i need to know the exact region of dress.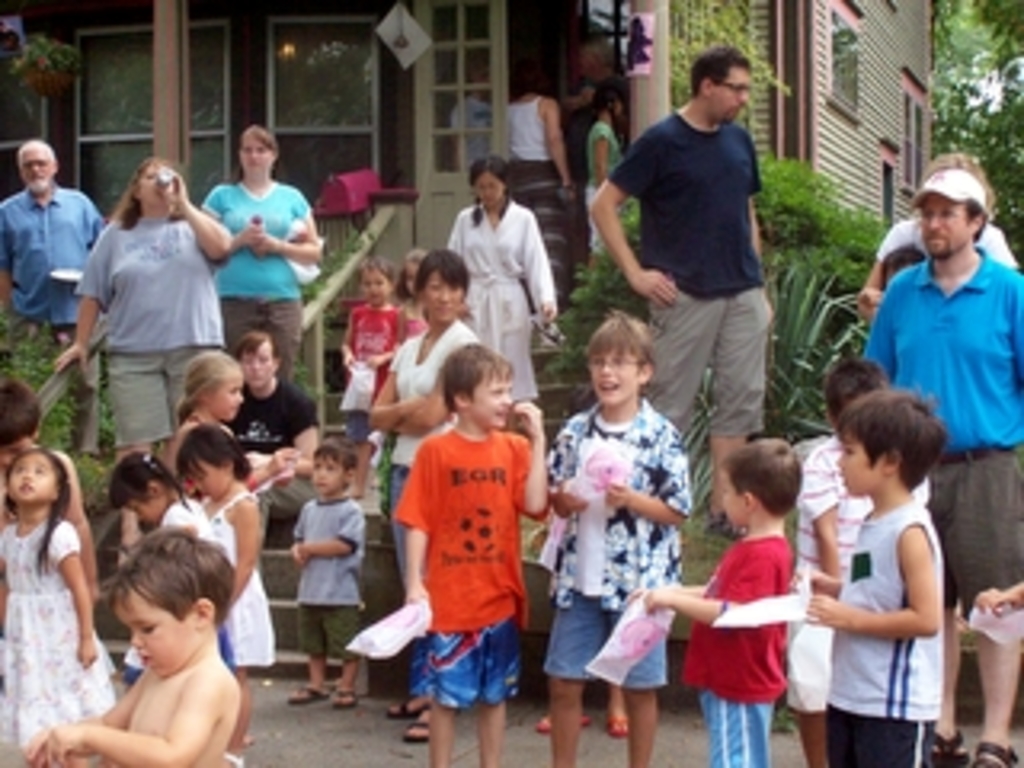
Region: left=0, top=531, right=122, bottom=758.
